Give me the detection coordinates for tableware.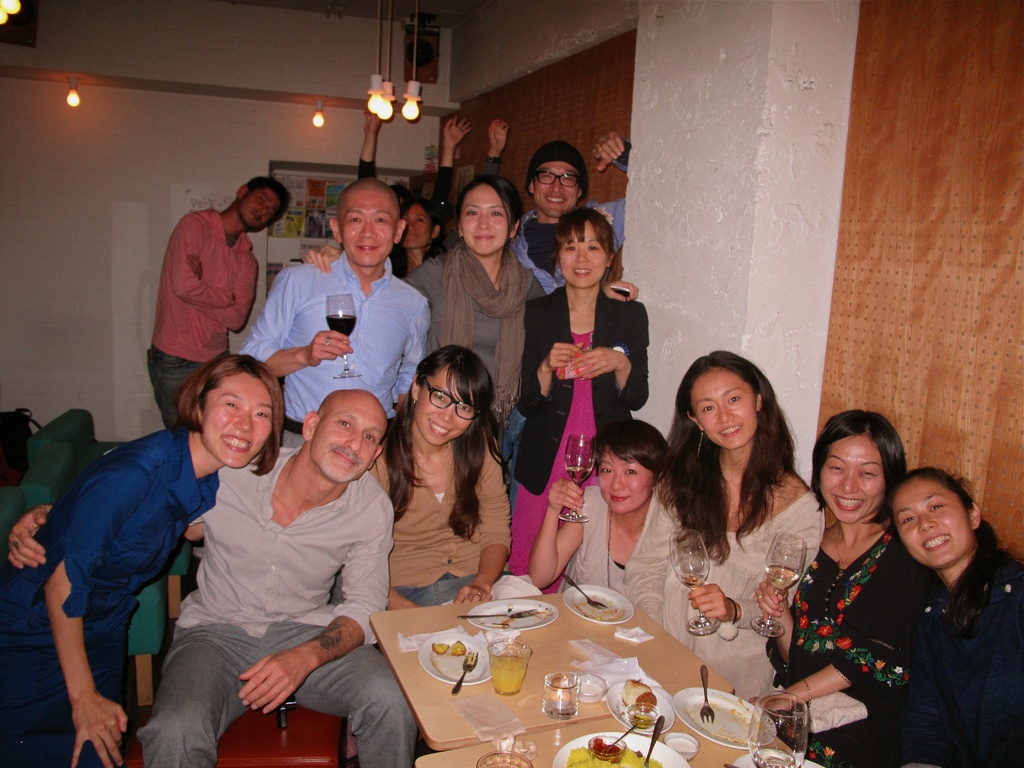
rect(324, 292, 364, 380).
